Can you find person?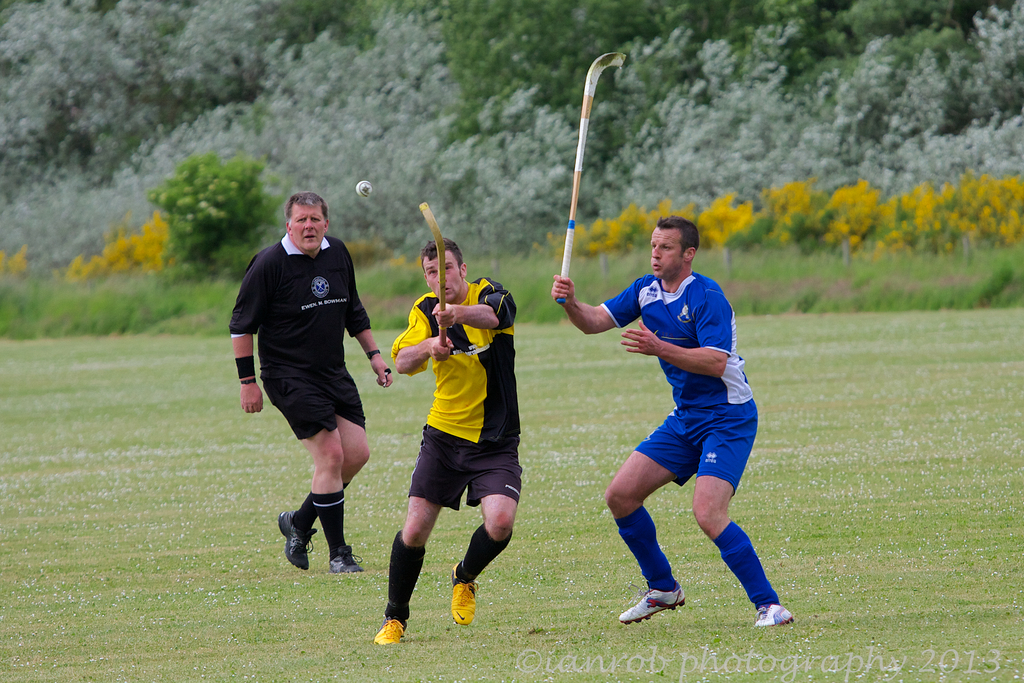
Yes, bounding box: [x1=373, y1=231, x2=532, y2=646].
